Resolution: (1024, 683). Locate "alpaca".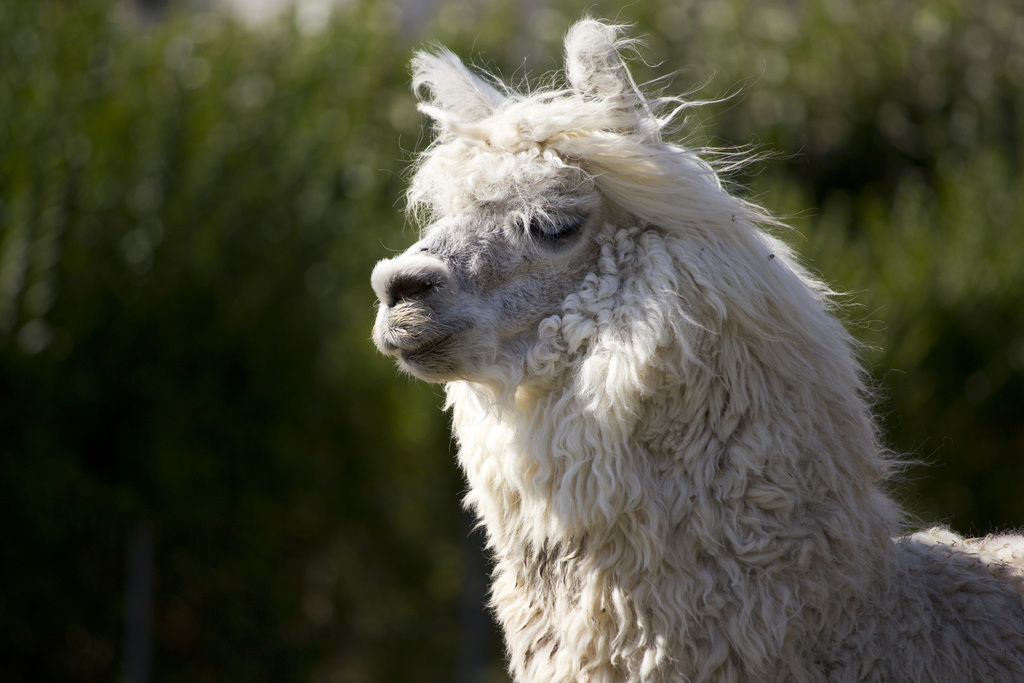
box=[364, 15, 1023, 682].
